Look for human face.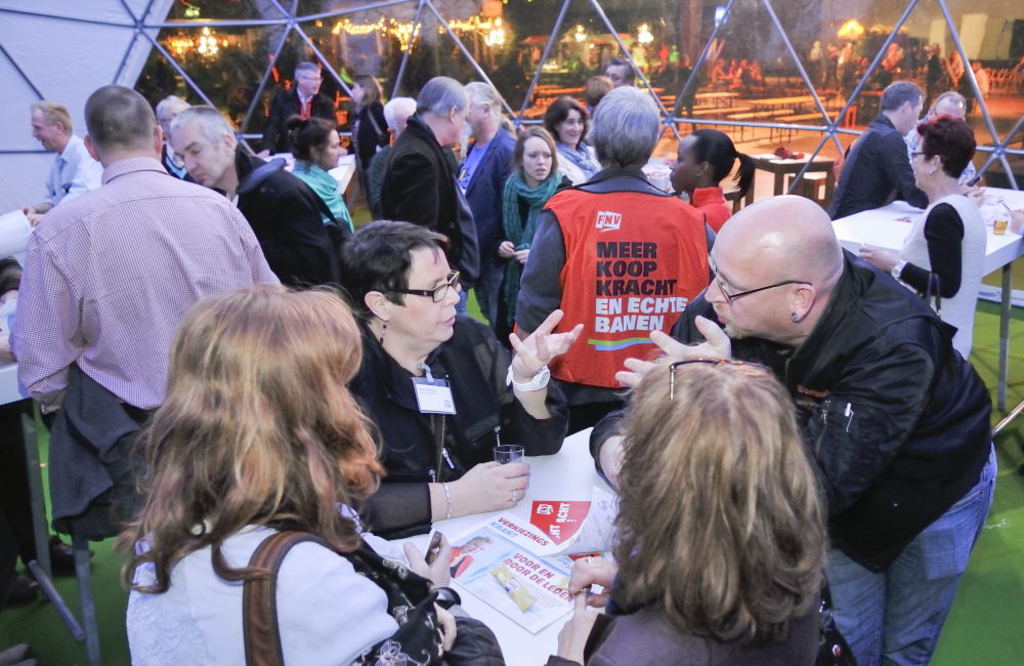
Found: x1=172 y1=126 x2=226 y2=190.
